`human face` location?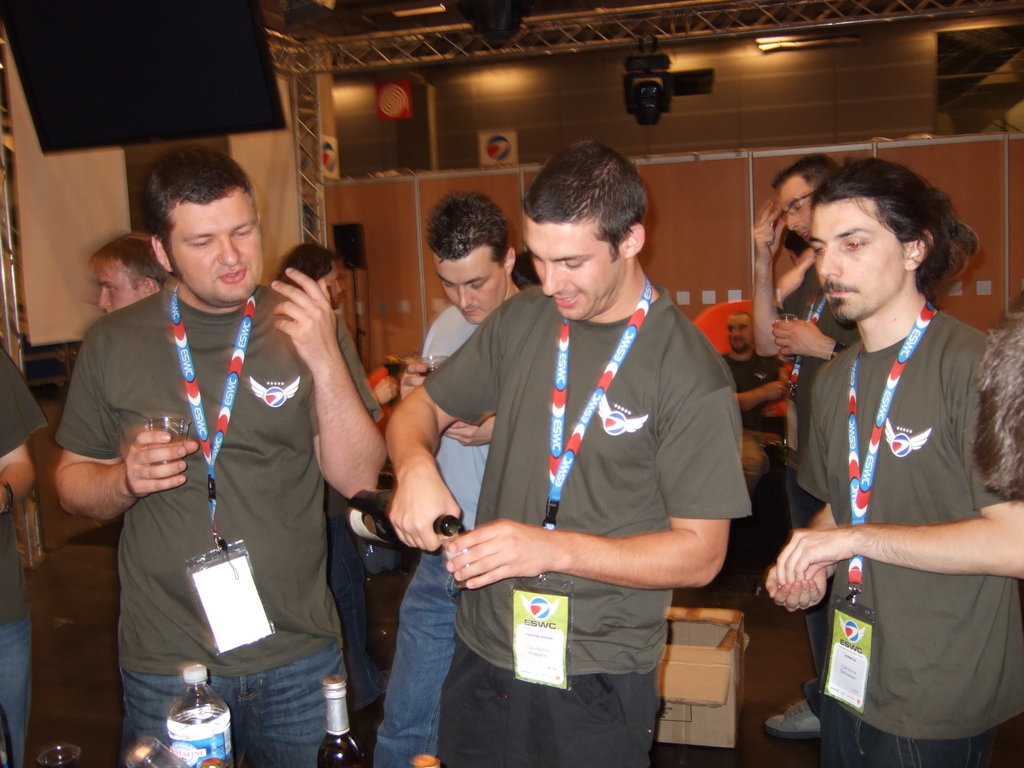
{"left": 525, "top": 220, "right": 622, "bottom": 320}
